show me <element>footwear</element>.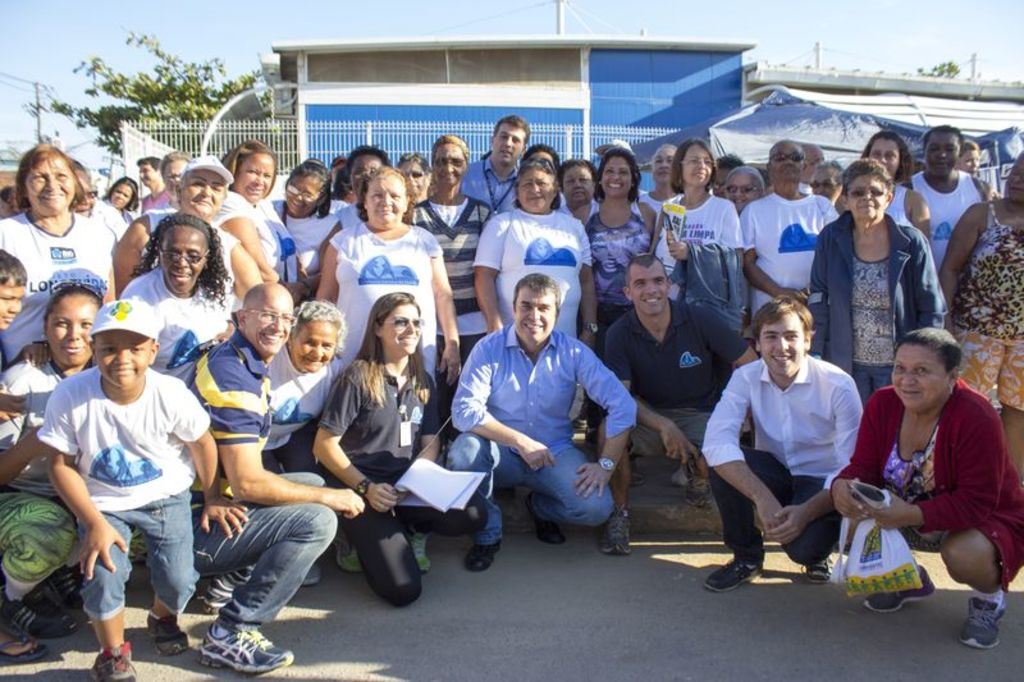
<element>footwear</element> is here: bbox(0, 586, 77, 645).
